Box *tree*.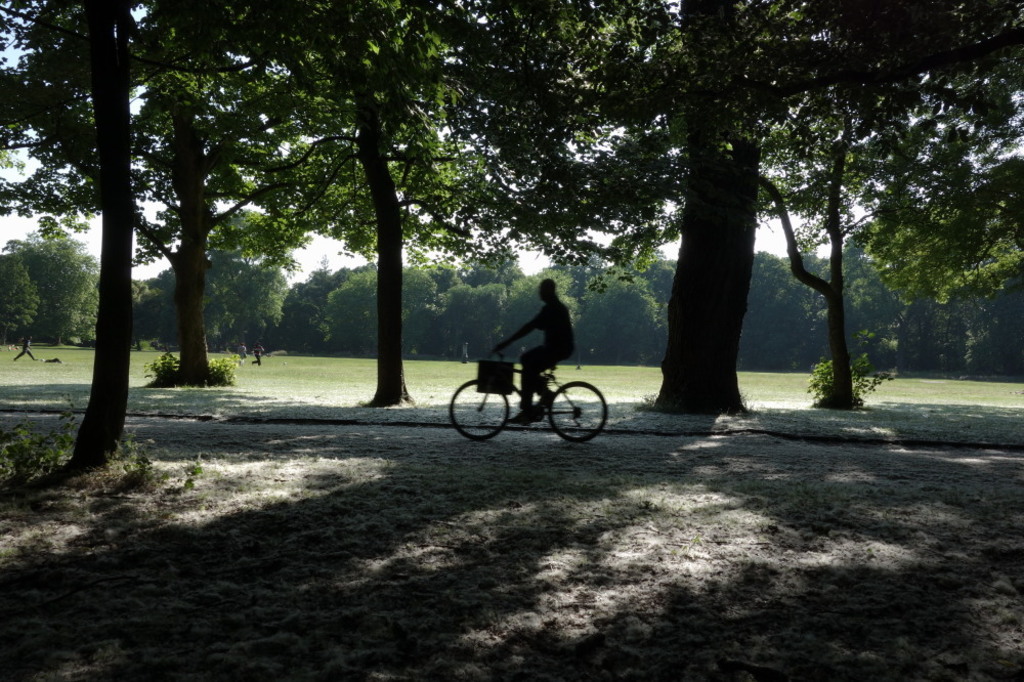
box=[0, 0, 206, 478].
